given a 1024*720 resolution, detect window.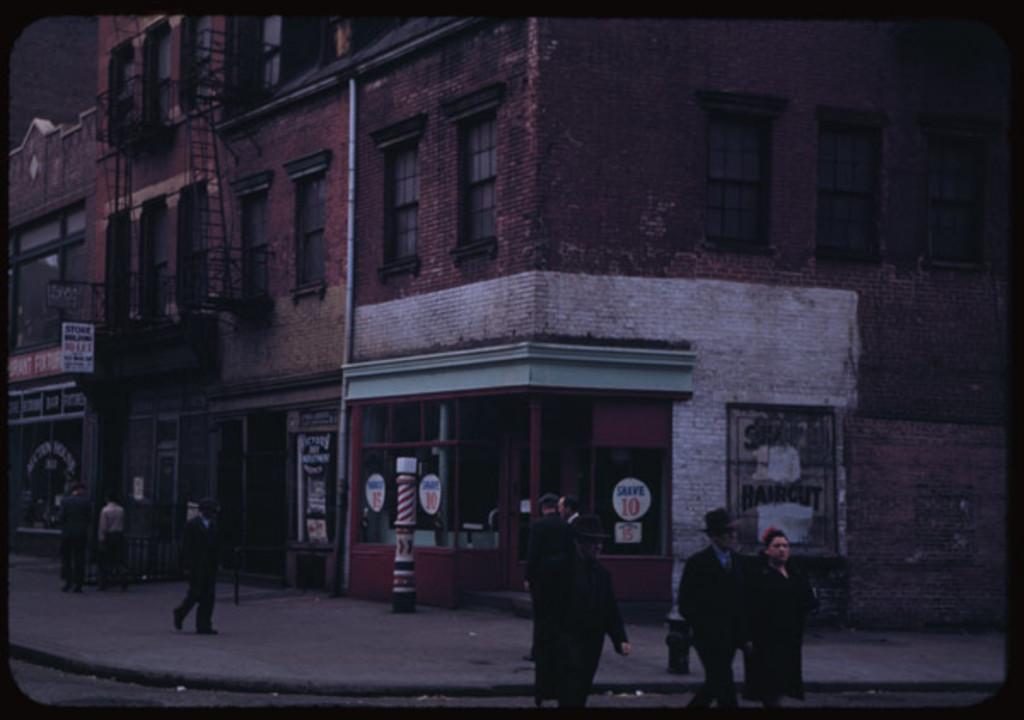
(left=352, top=5, right=422, bottom=63).
